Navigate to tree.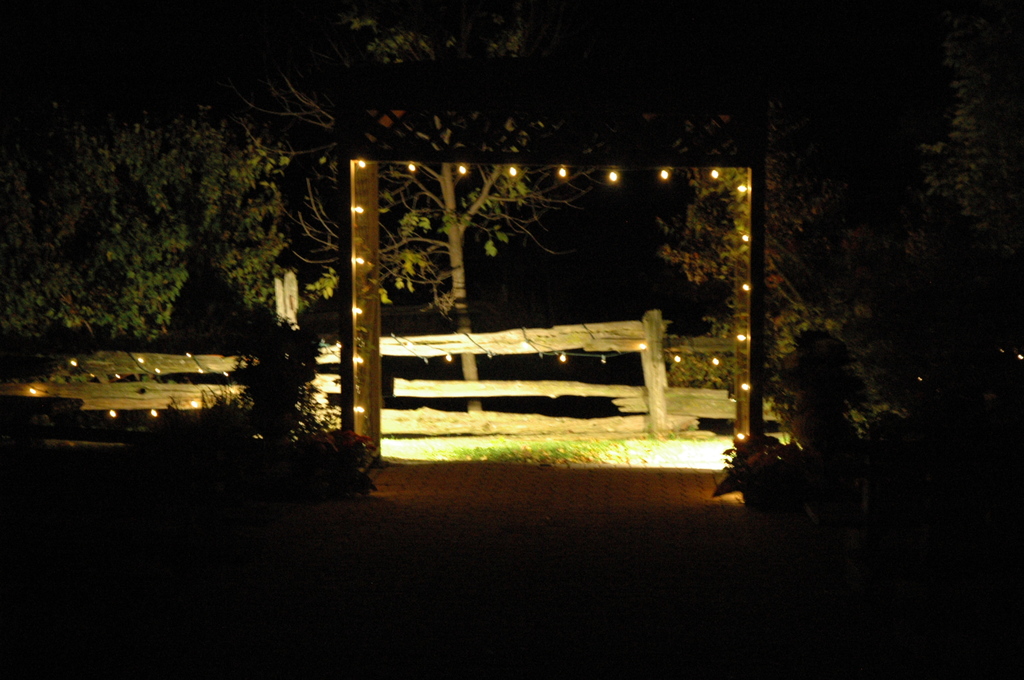
Navigation target: x1=4, y1=8, x2=280, y2=359.
